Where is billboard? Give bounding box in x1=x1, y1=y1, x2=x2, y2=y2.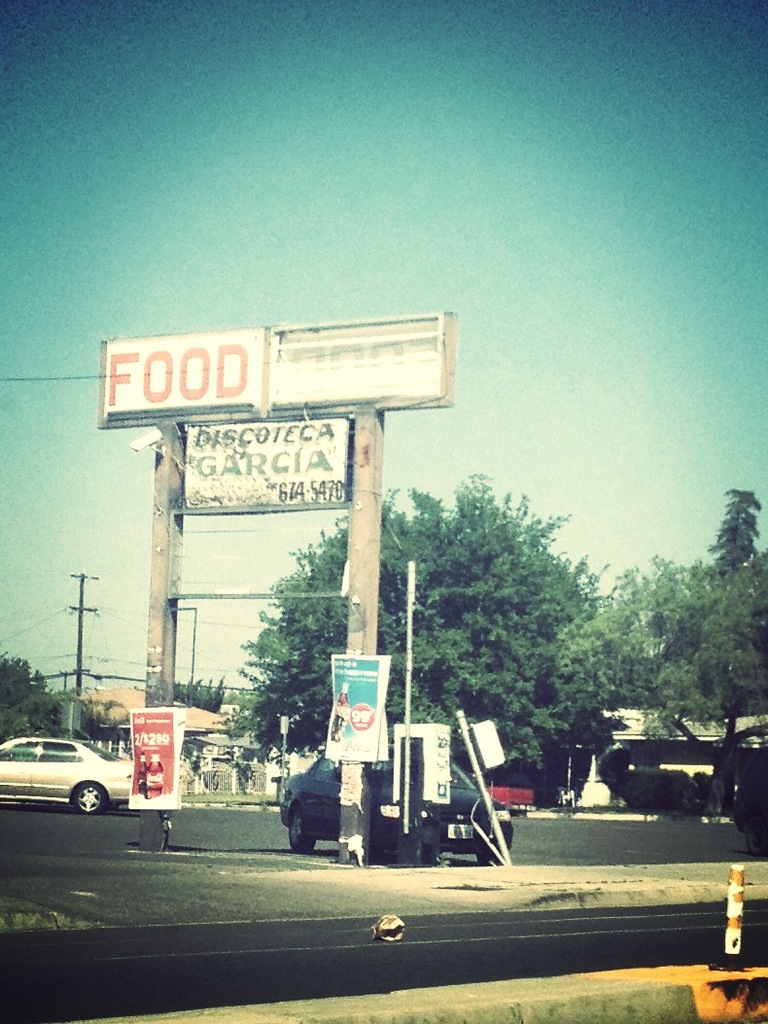
x1=178, y1=418, x2=348, y2=500.
